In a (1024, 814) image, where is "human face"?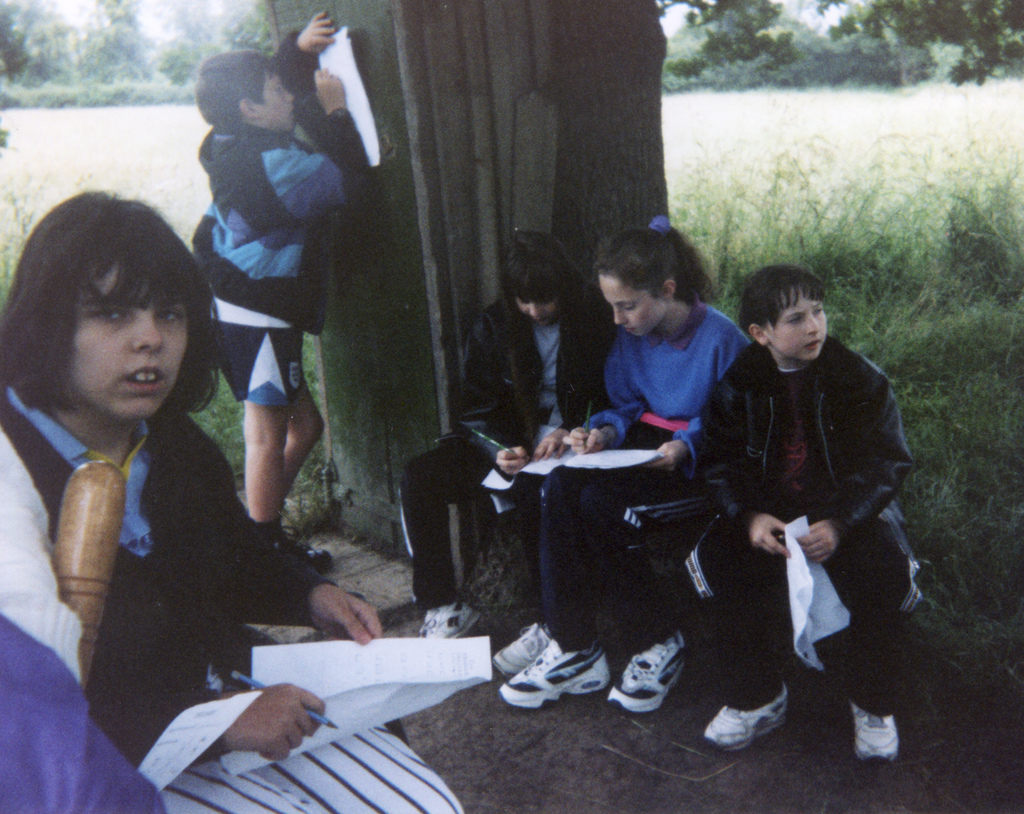
260, 69, 296, 132.
